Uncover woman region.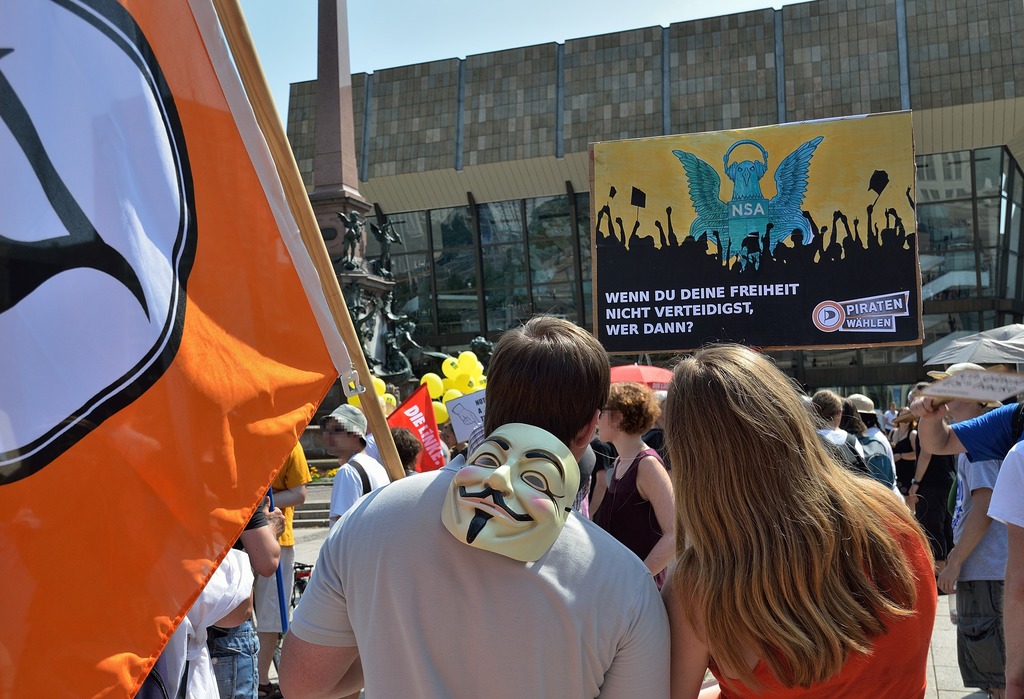
Uncovered: rect(883, 405, 918, 515).
